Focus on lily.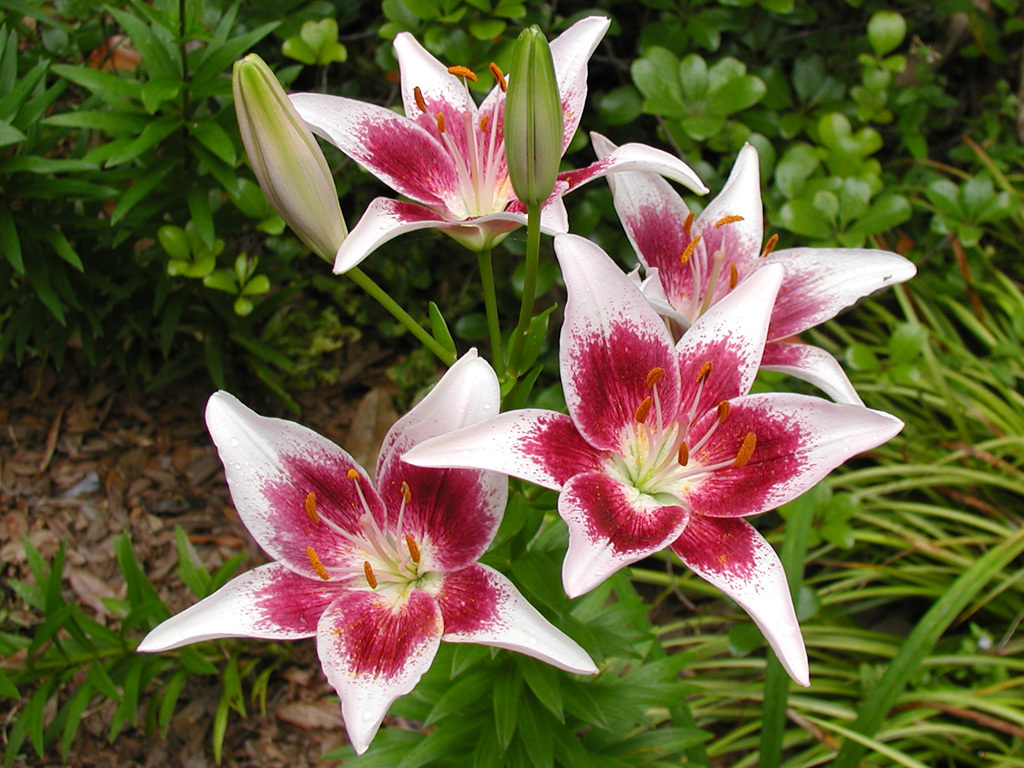
Focused at 135 345 595 756.
